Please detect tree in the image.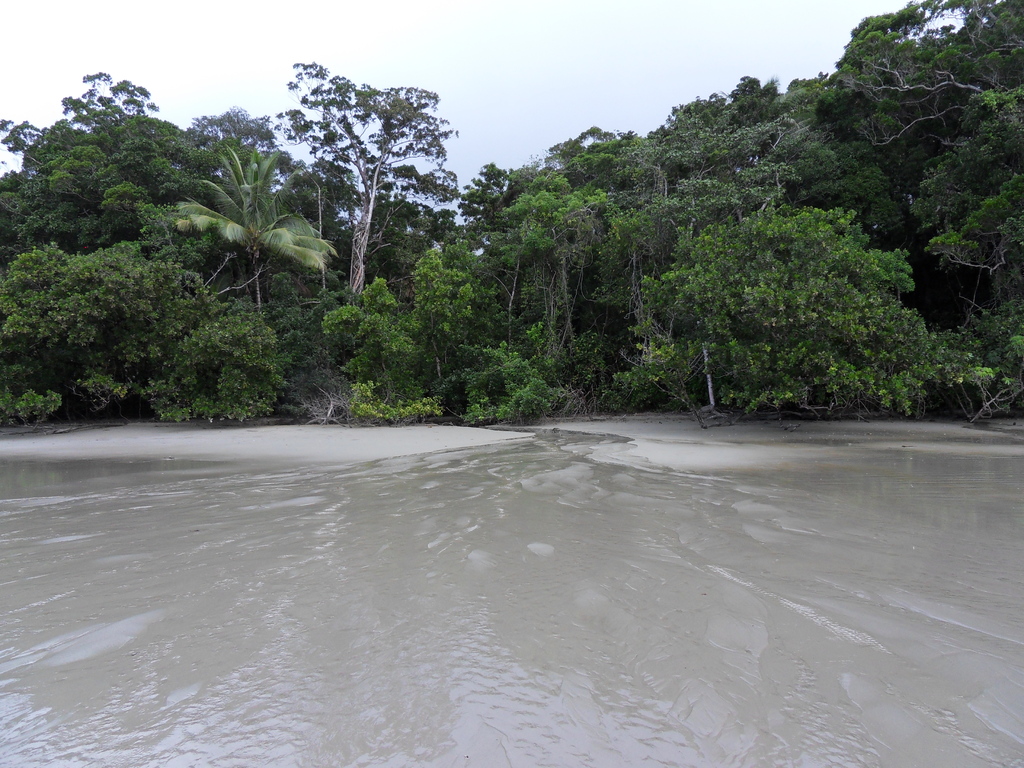
bbox(170, 138, 340, 313).
